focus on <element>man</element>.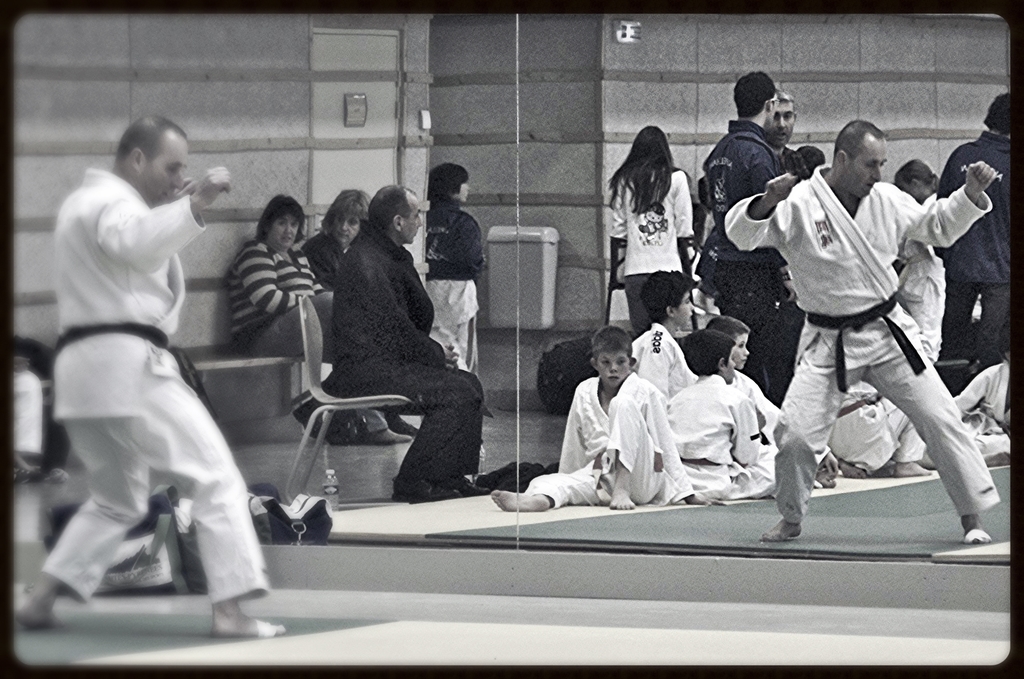
Focused at box=[933, 94, 1009, 376].
